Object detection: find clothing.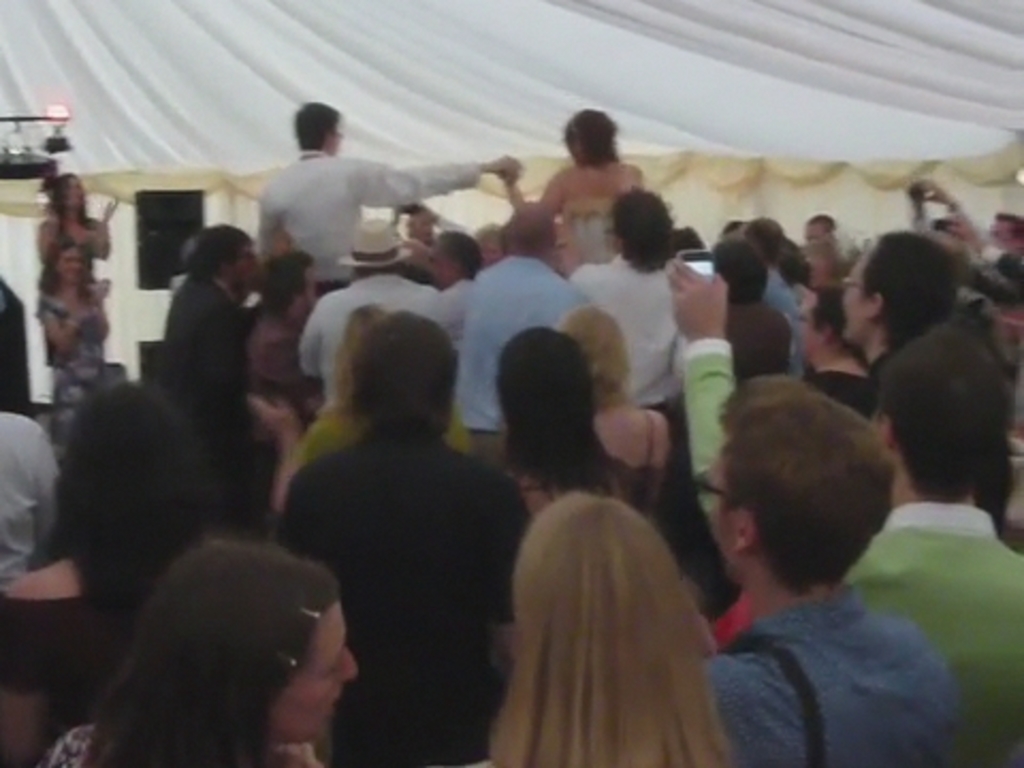
<region>544, 198, 623, 279</region>.
